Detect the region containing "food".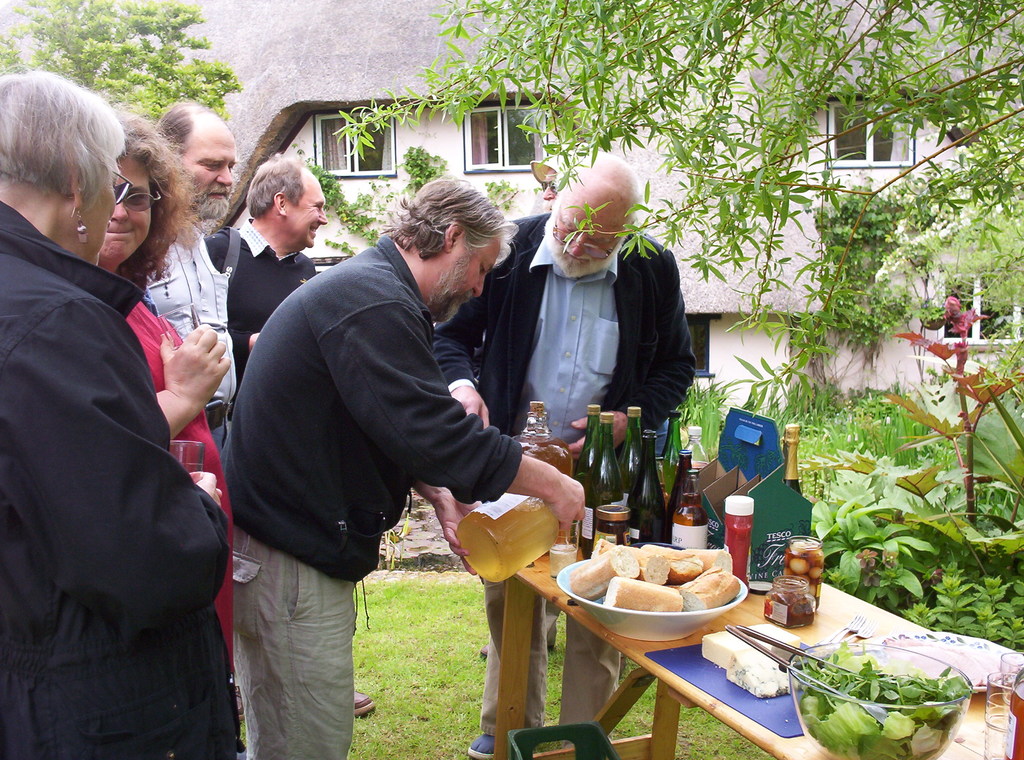
pyautogui.locateOnScreen(790, 642, 970, 759).
